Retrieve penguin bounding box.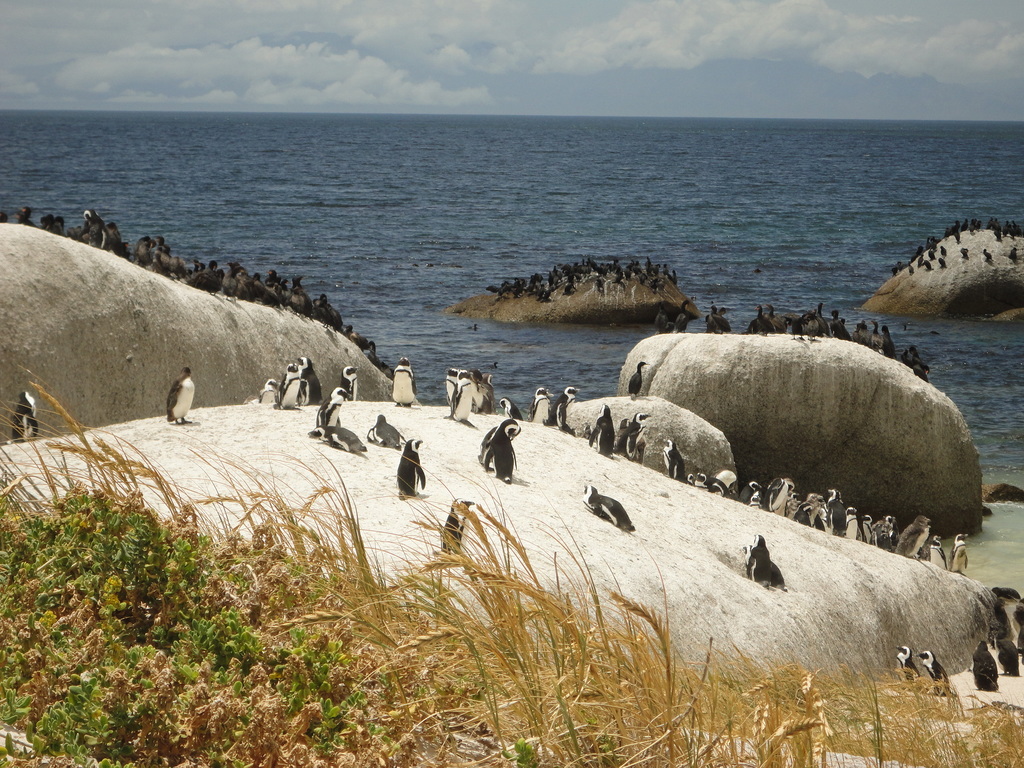
Bounding box: [x1=318, y1=387, x2=351, y2=431].
